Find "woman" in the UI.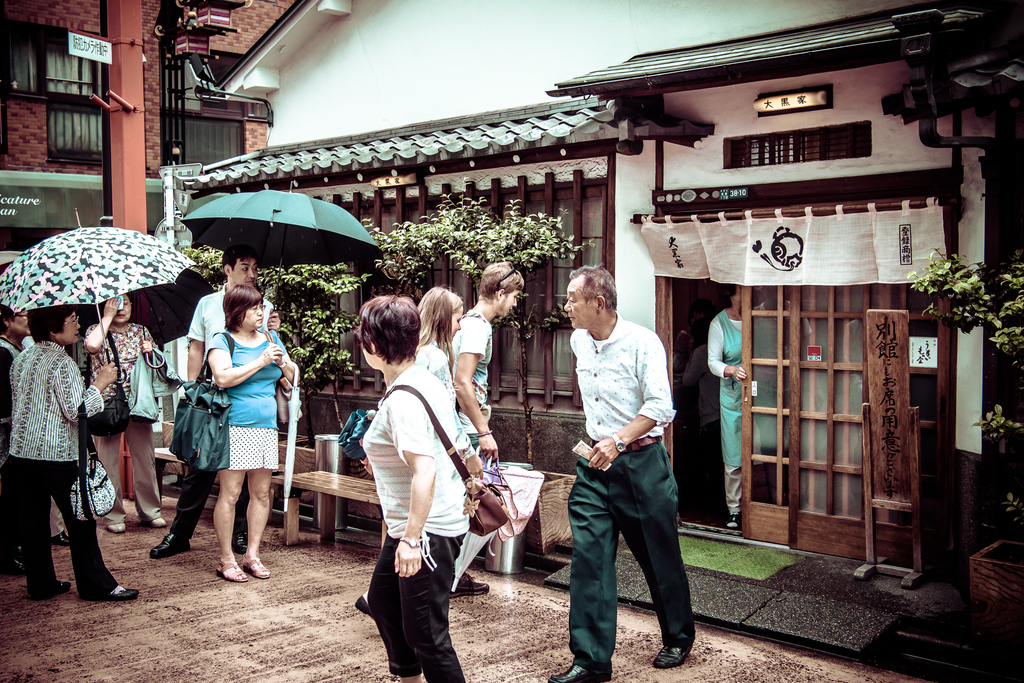
UI element at x1=351 y1=293 x2=474 y2=682.
